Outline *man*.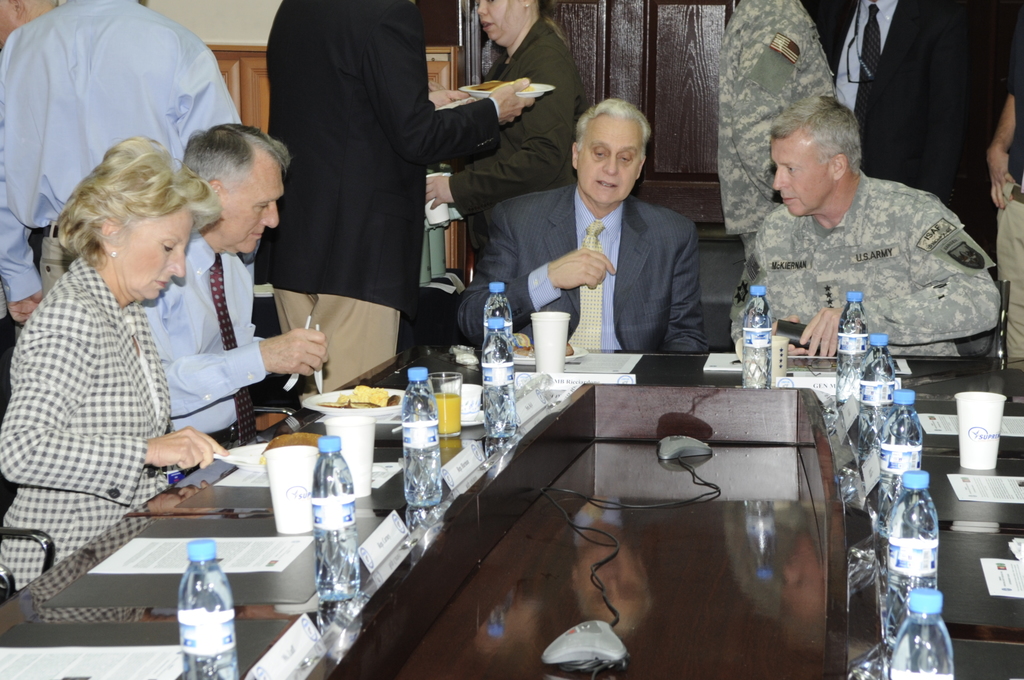
Outline: <region>732, 97, 1003, 360</region>.
